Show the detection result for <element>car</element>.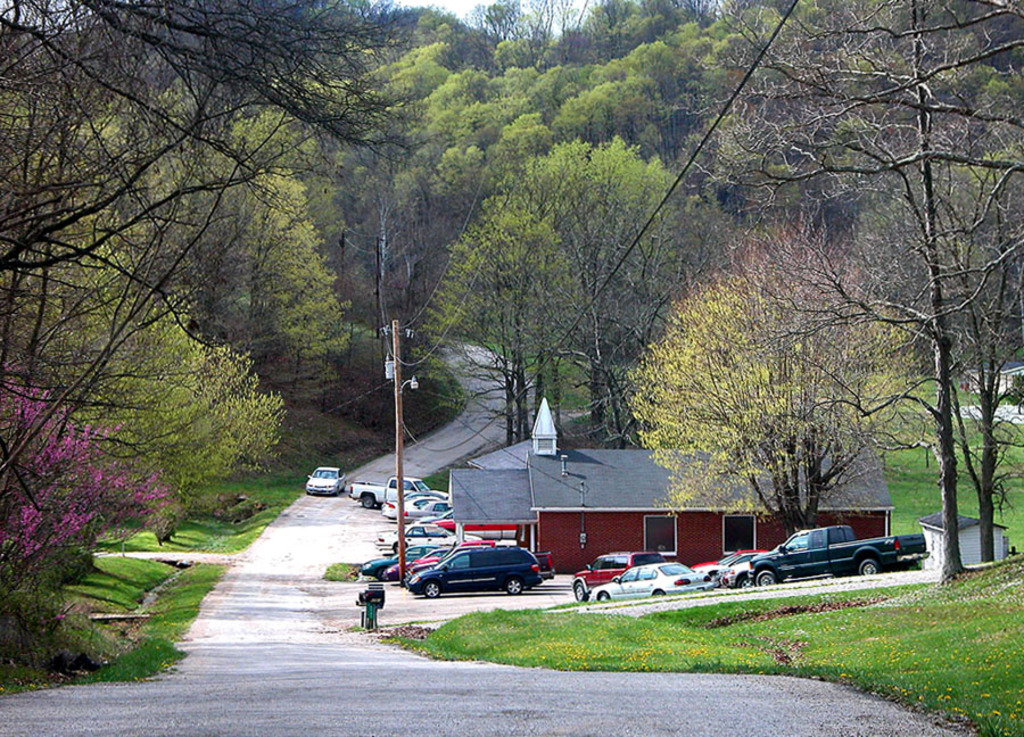
BBox(406, 538, 543, 605).
